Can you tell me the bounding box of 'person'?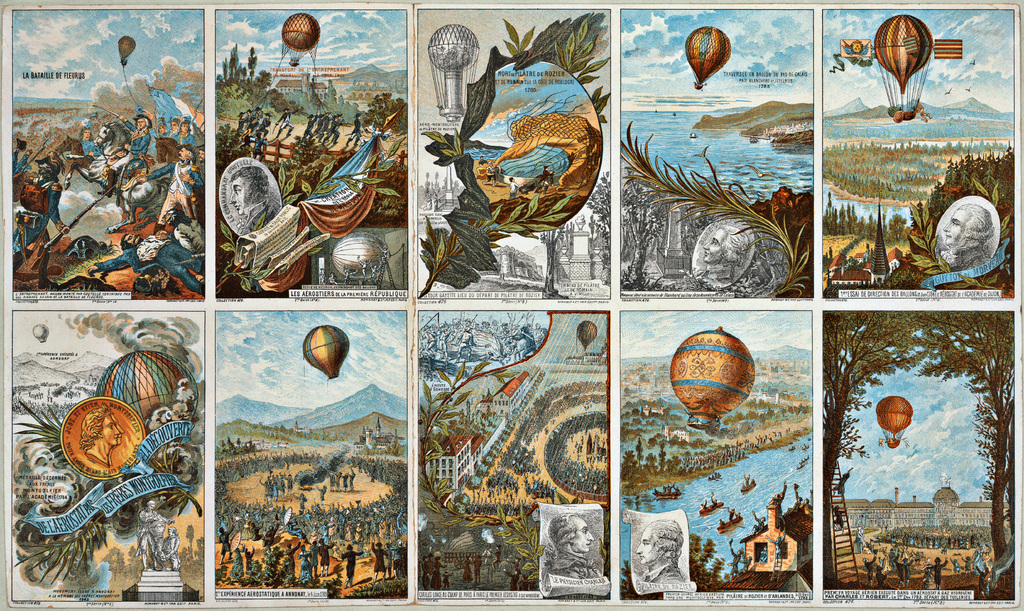
136, 142, 203, 229.
